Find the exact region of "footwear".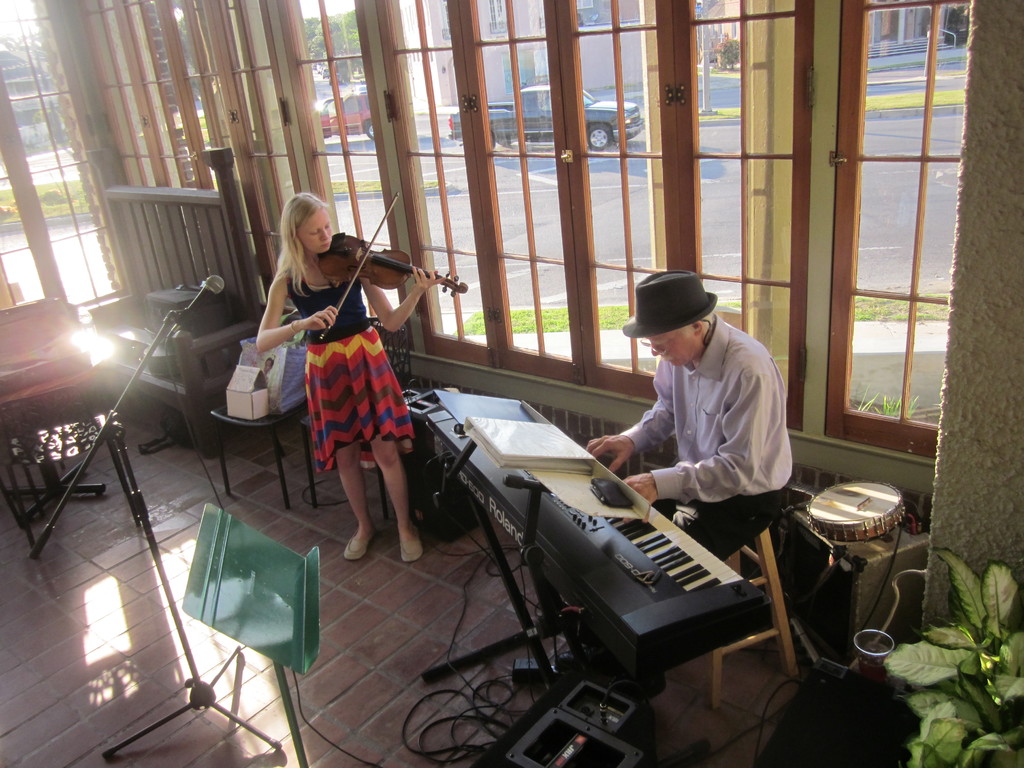
Exact region: <bbox>557, 648, 671, 680</bbox>.
